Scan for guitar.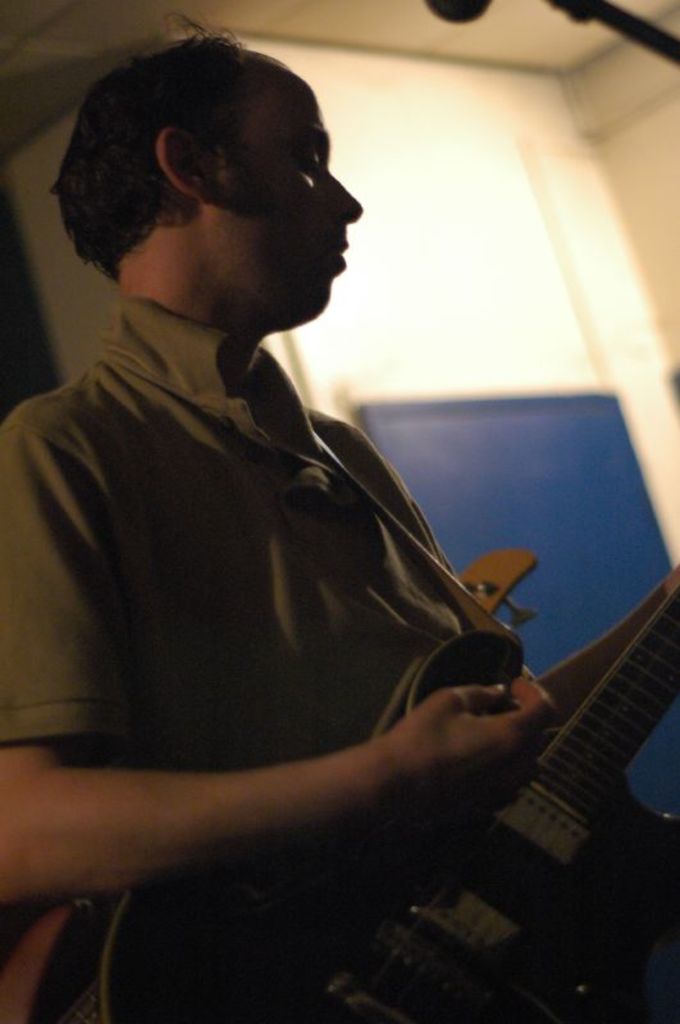
Scan result: Rect(1, 553, 679, 1023).
